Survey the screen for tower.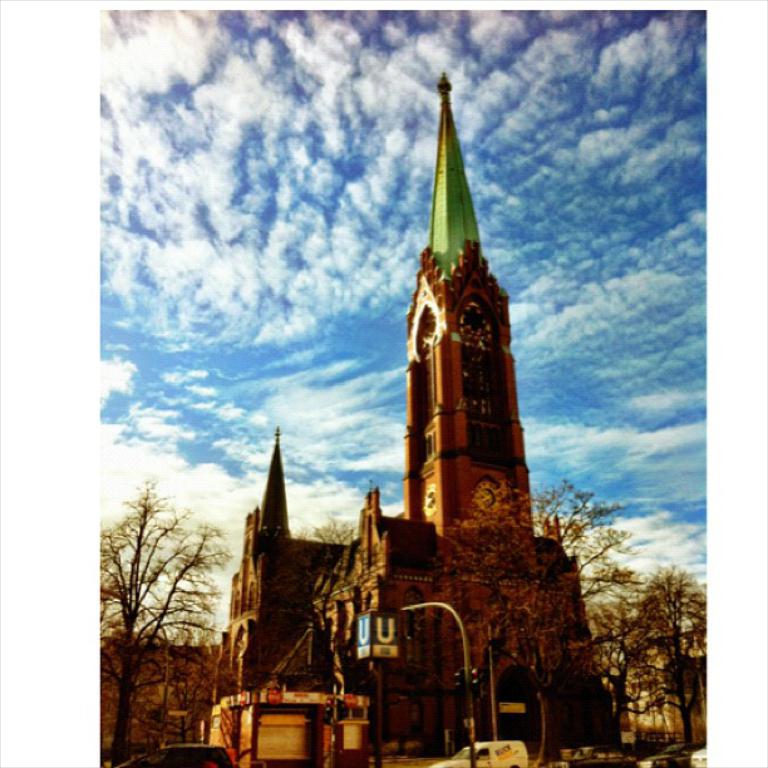
Survey found: 404,65,538,744.
